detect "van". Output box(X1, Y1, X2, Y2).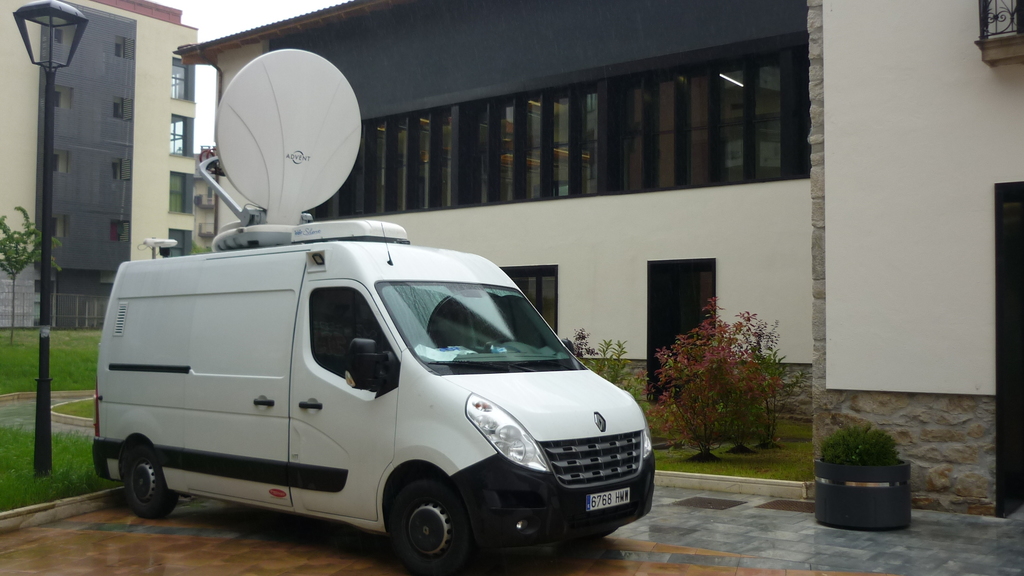
box(92, 46, 657, 575).
